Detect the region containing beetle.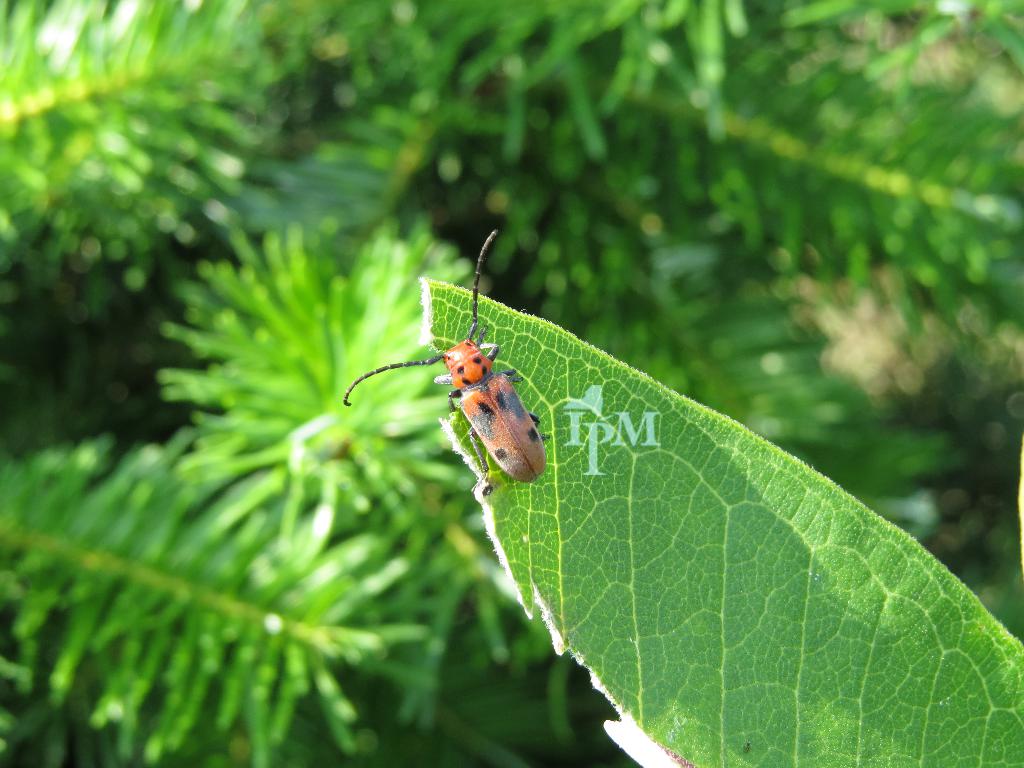
rect(358, 319, 566, 495).
